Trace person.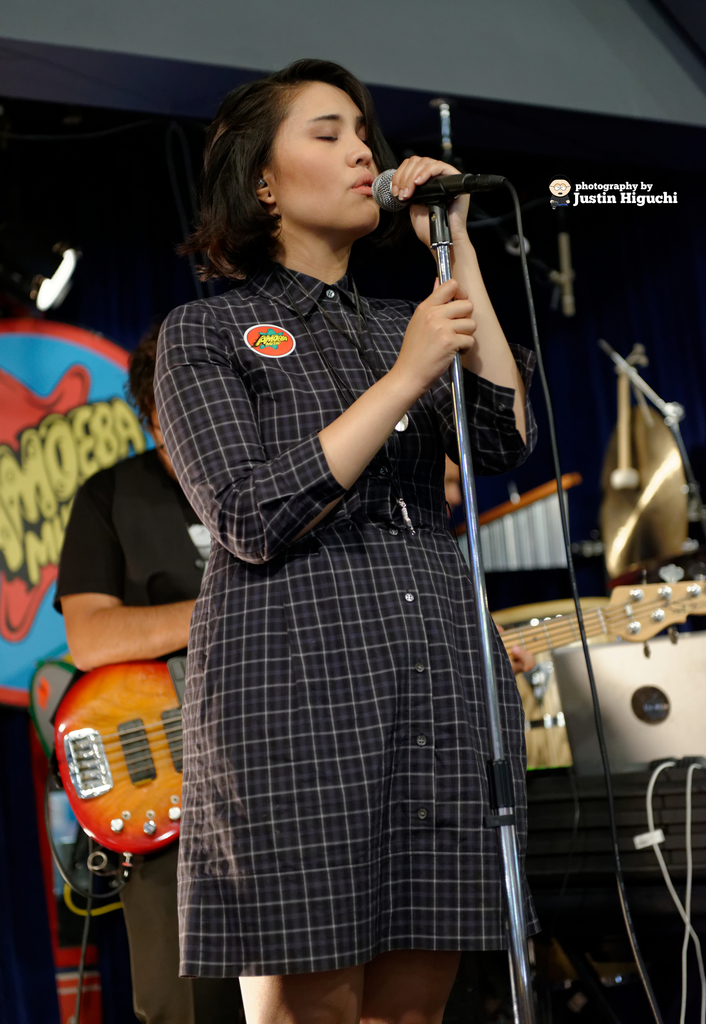
Traced to rect(173, 56, 540, 1015).
